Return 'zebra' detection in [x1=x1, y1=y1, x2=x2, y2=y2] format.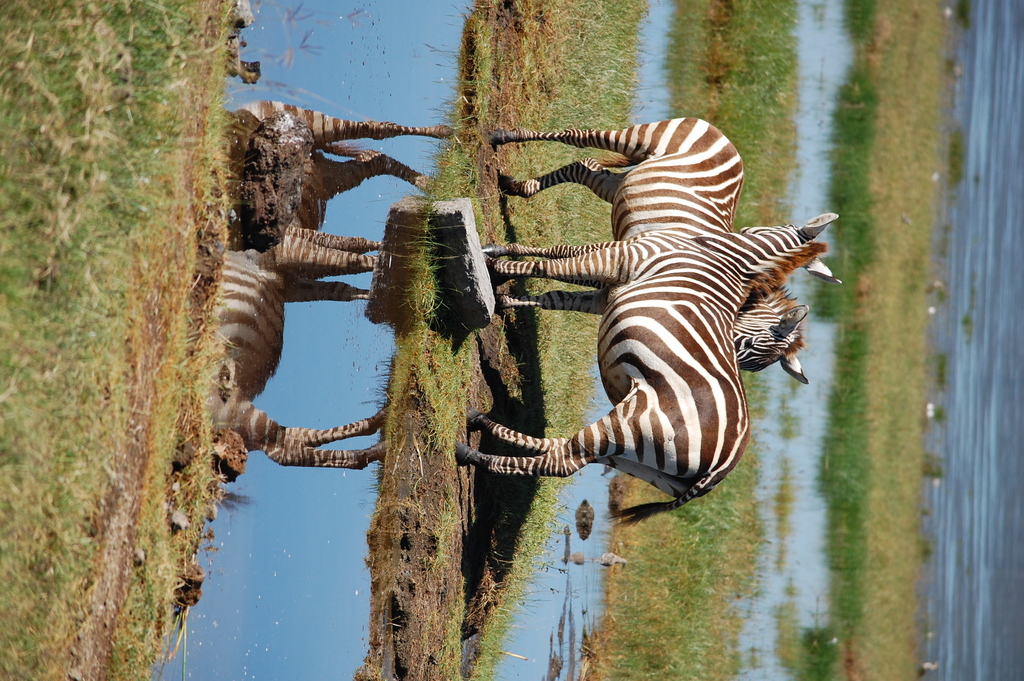
[x1=449, y1=211, x2=840, y2=532].
